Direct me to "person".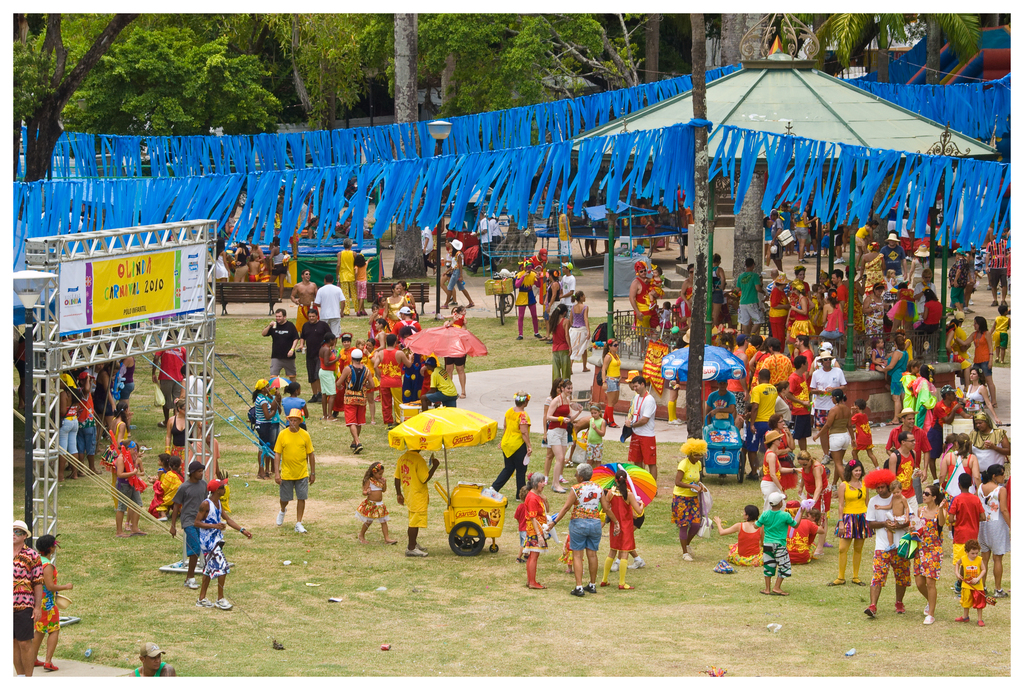
Direction: bbox(288, 268, 318, 350).
